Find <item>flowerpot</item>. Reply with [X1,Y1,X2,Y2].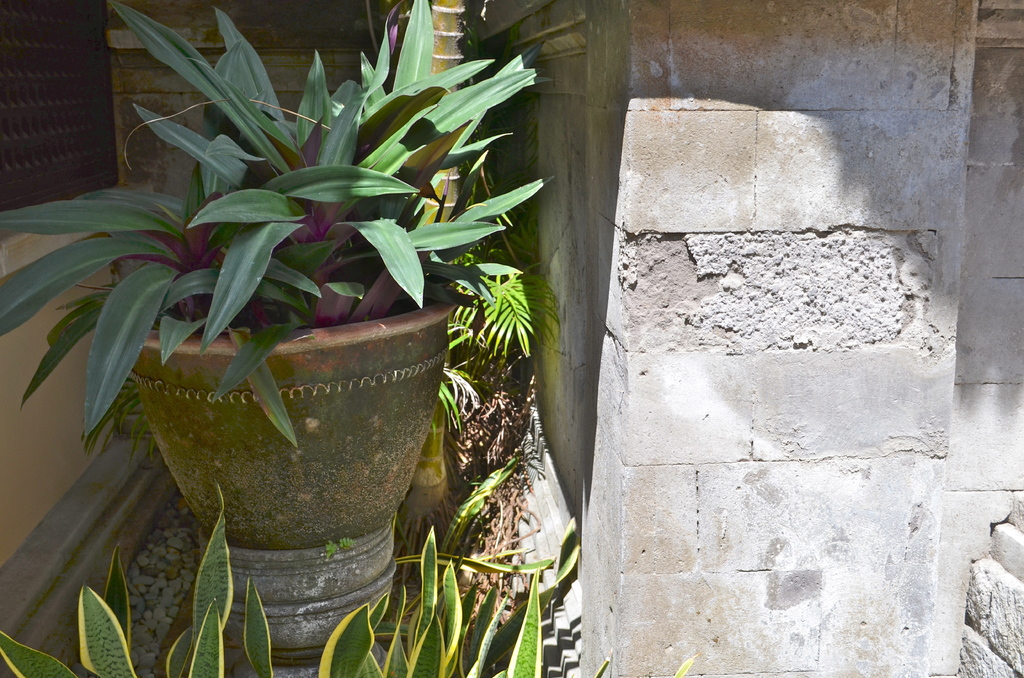
[104,249,467,660].
